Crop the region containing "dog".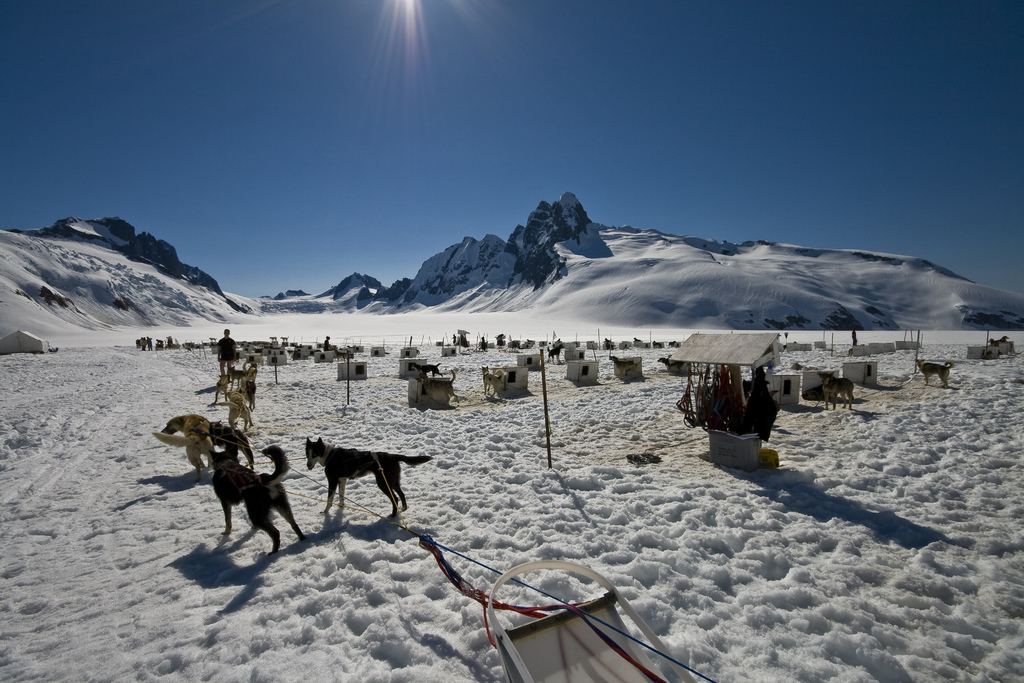
Crop region: detection(984, 332, 1021, 358).
